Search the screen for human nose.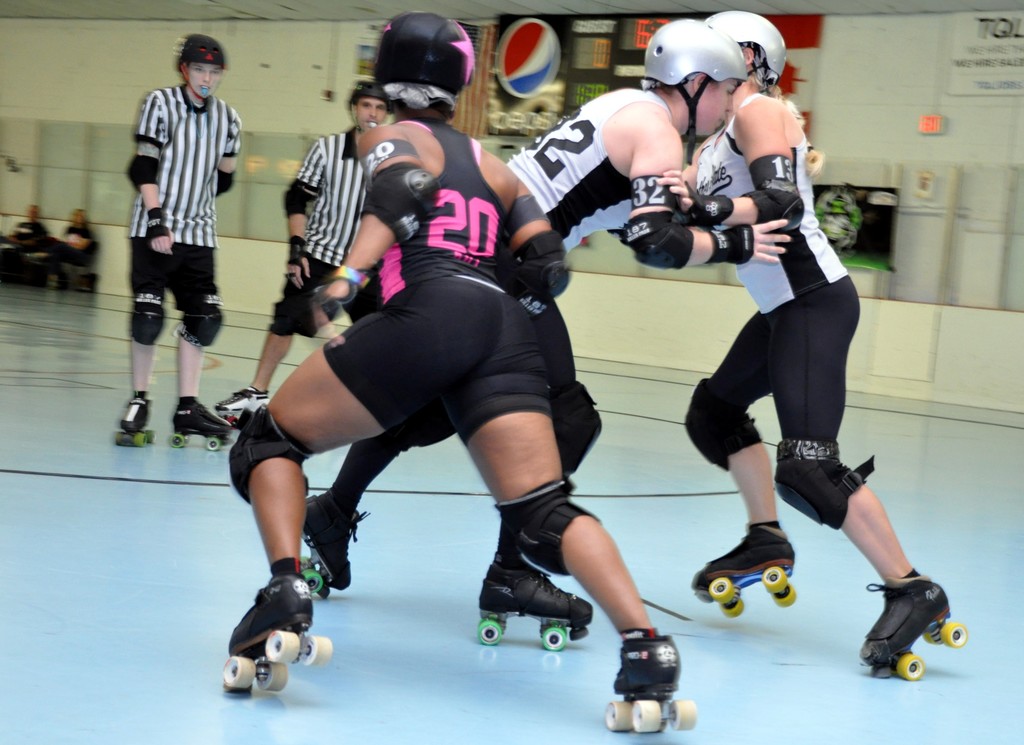
Found at {"x1": 722, "y1": 94, "x2": 735, "y2": 116}.
